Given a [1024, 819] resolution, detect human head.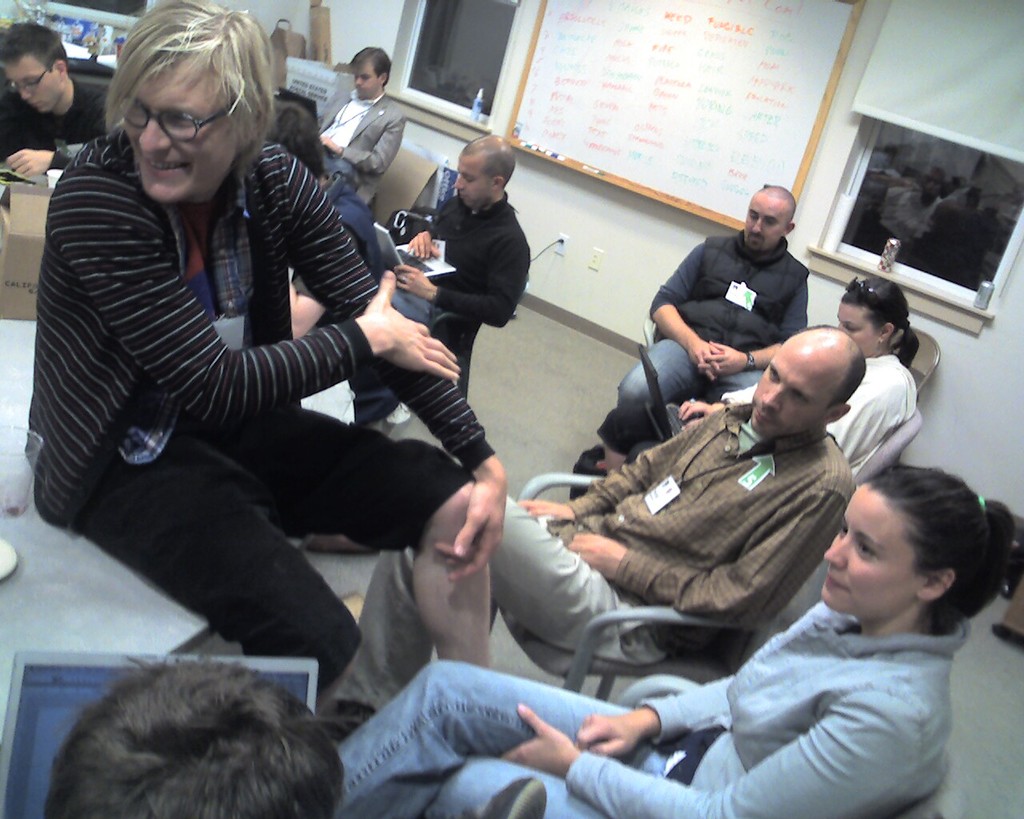
(750, 322, 866, 445).
